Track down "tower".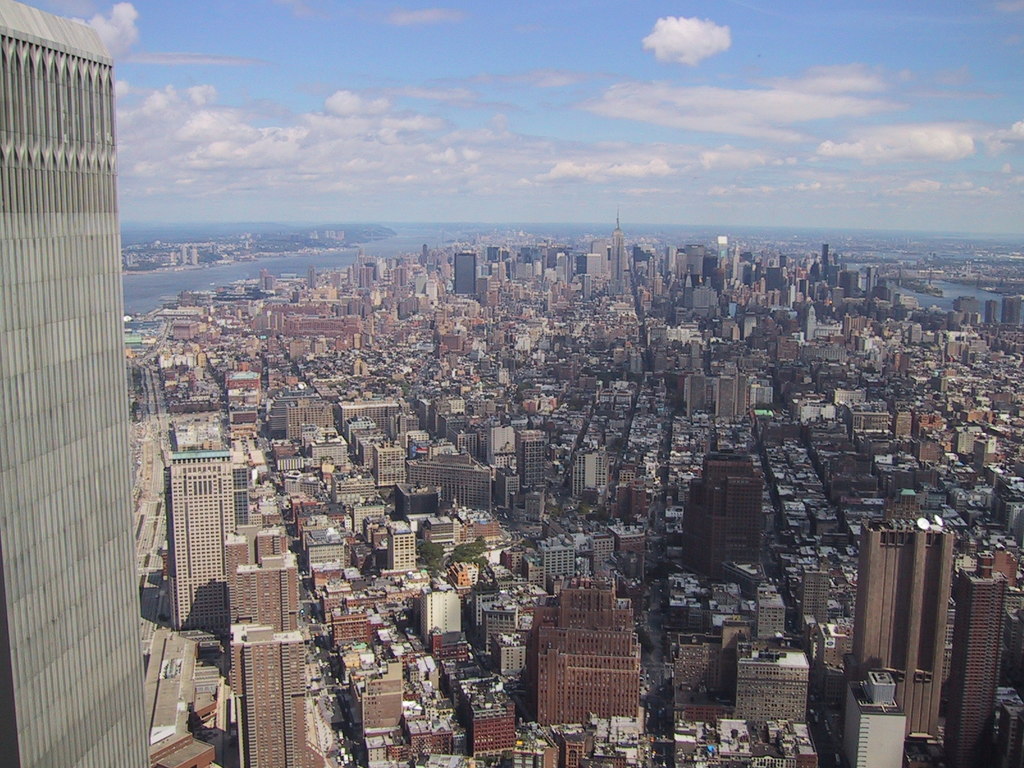
Tracked to 822, 243, 829, 280.
